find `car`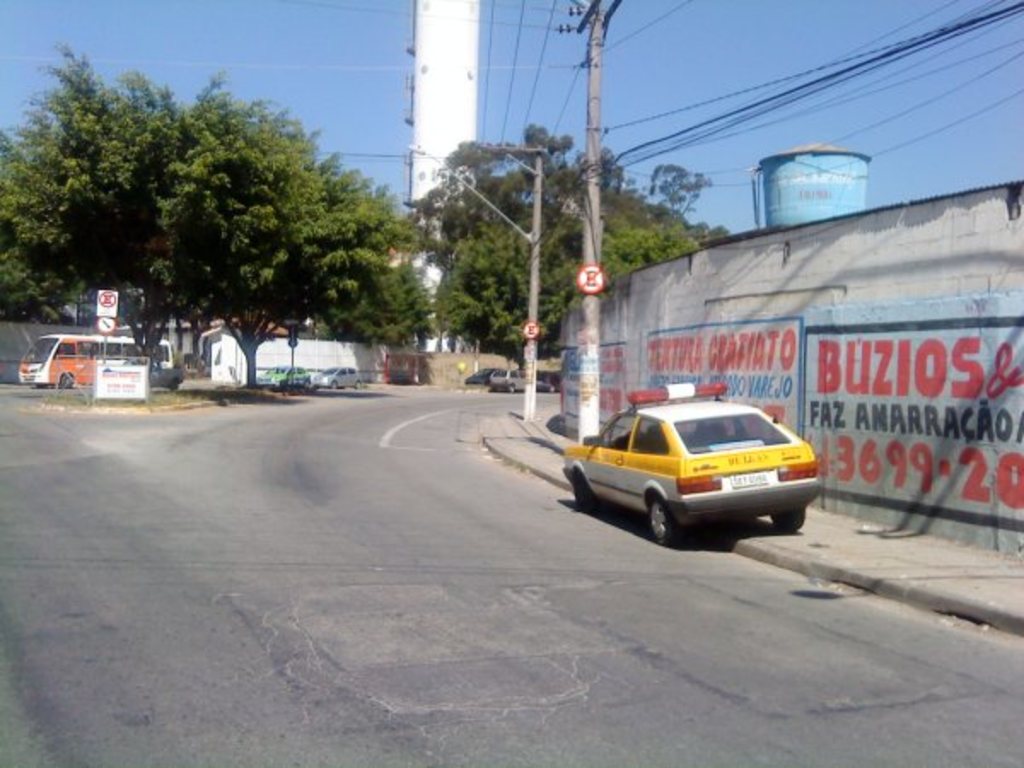
Rect(536, 370, 558, 389)
